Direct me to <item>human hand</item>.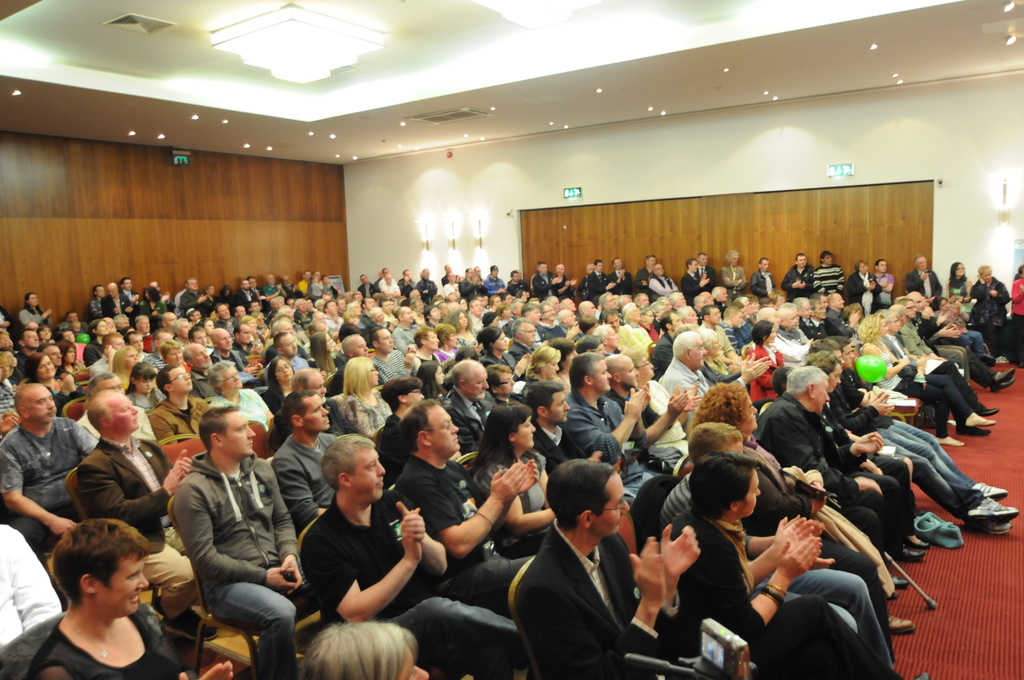
Direction: [left=280, top=553, right=305, bottom=594].
